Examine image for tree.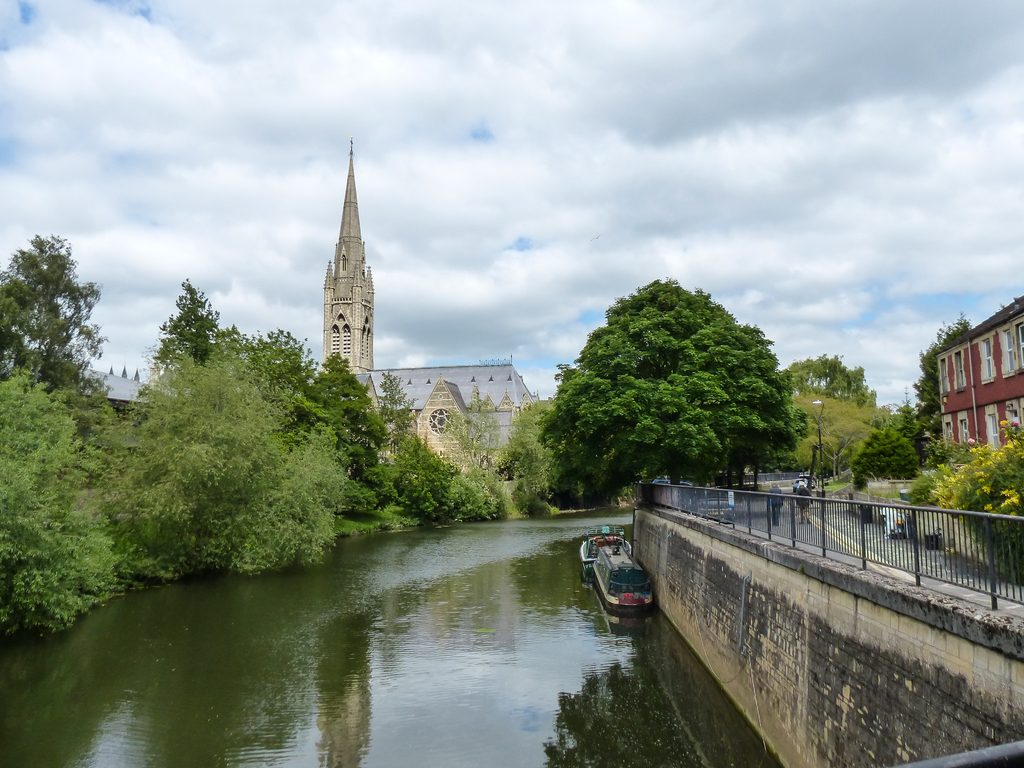
Examination result: 915,314,962,447.
